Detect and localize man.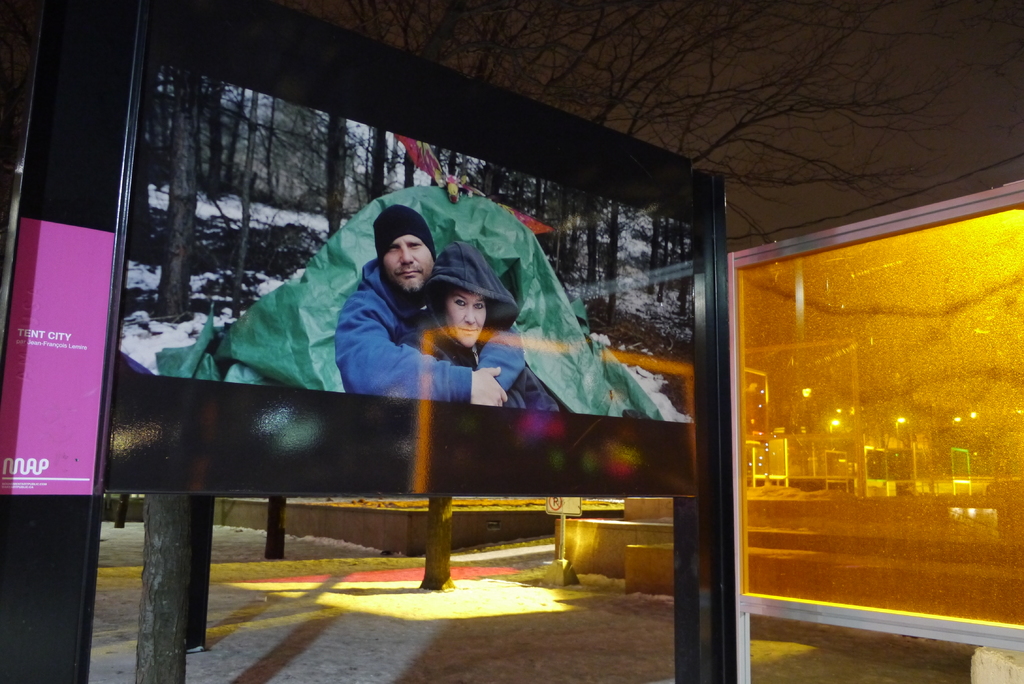
Localized at [335, 203, 524, 406].
